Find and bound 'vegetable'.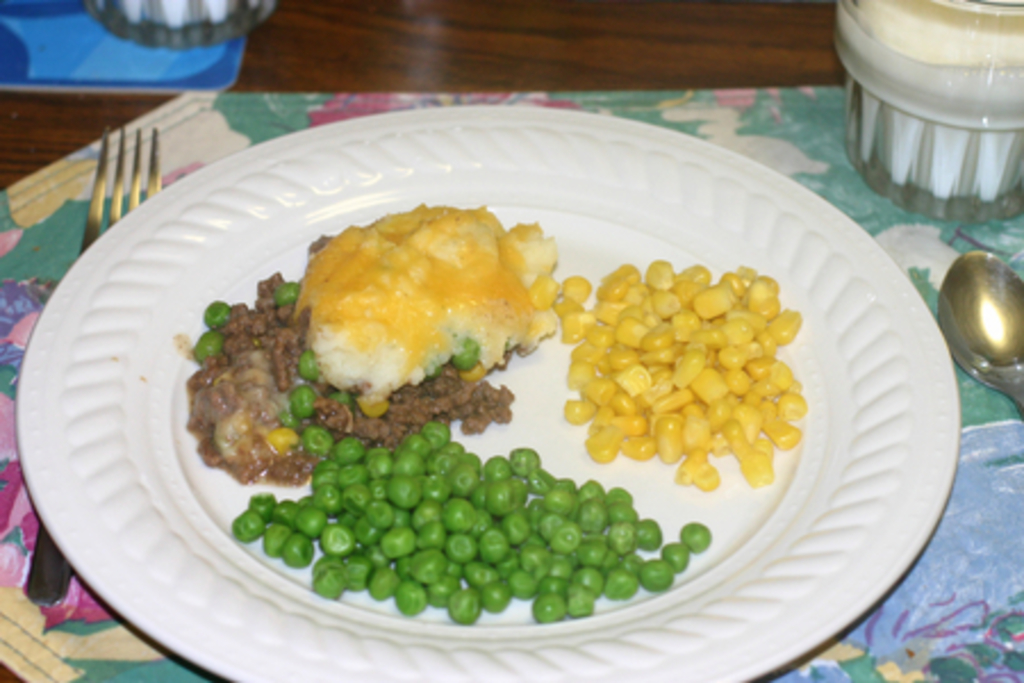
Bound: l=455, t=344, r=482, b=371.
